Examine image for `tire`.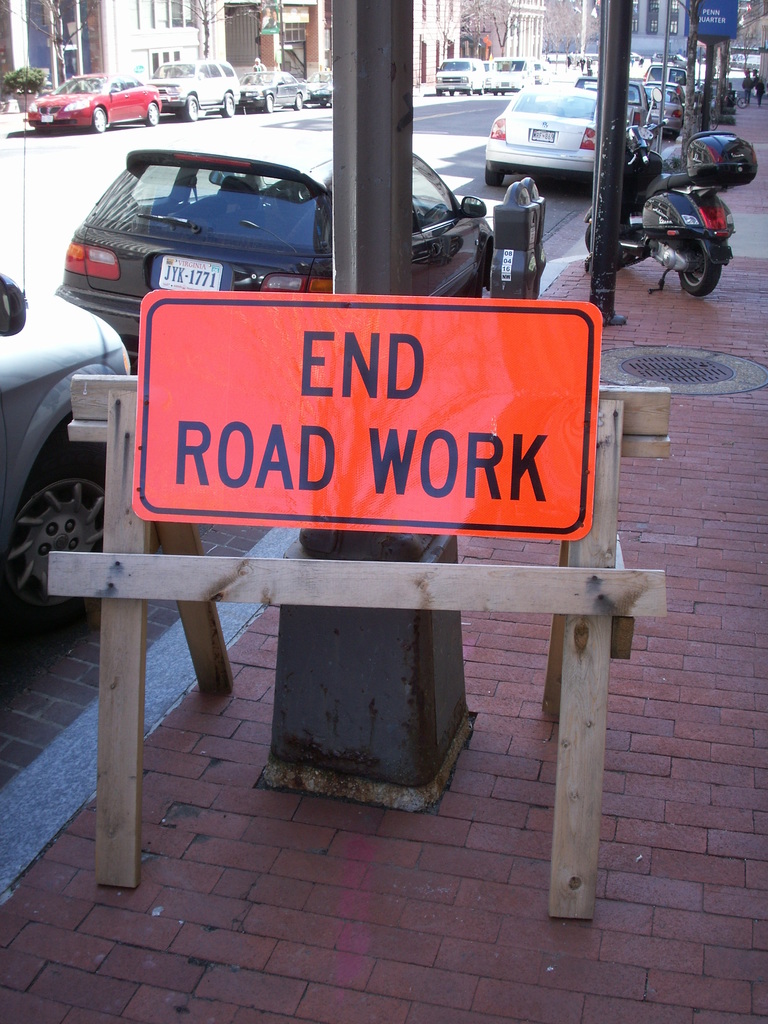
Examination result: box(93, 106, 106, 133).
